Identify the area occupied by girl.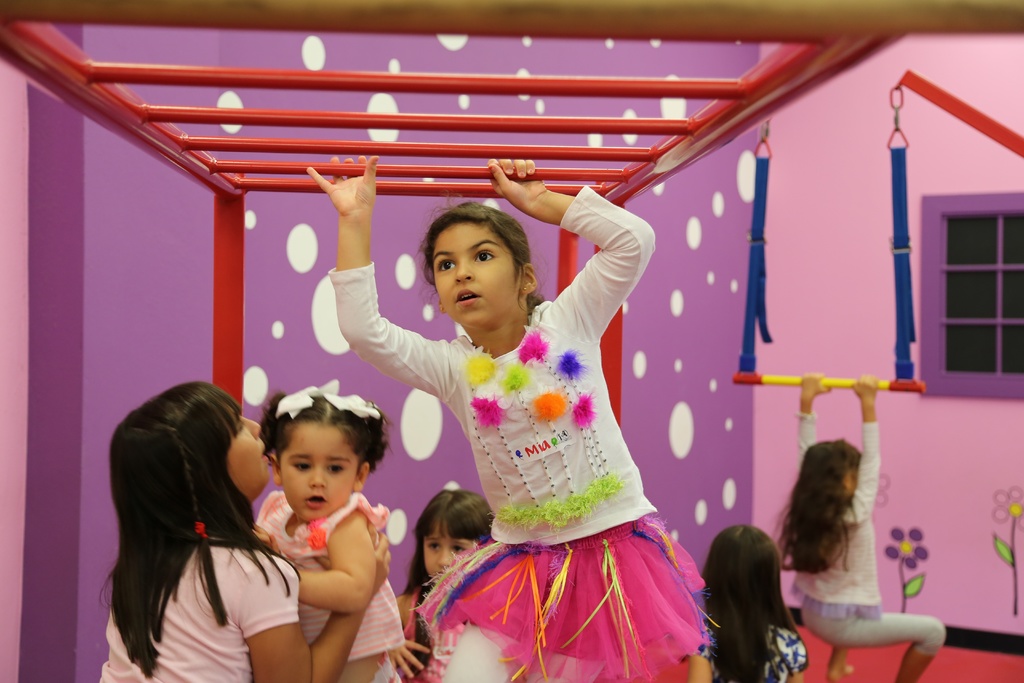
Area: rect(89, 378, 397, 680).
